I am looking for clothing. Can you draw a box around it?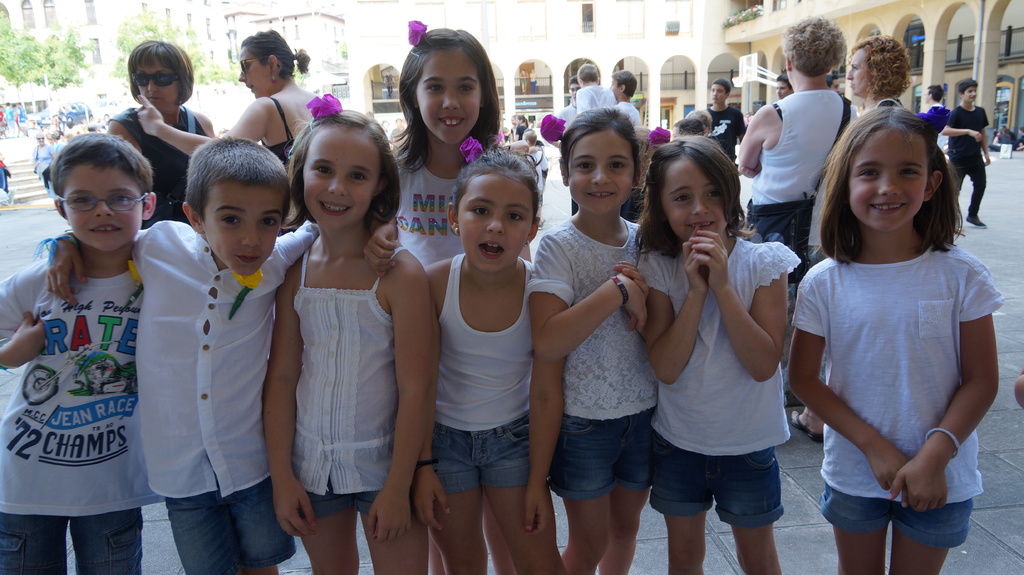
Sure, the bounding box is left=790, top=235, right=1006, bottom=550.
